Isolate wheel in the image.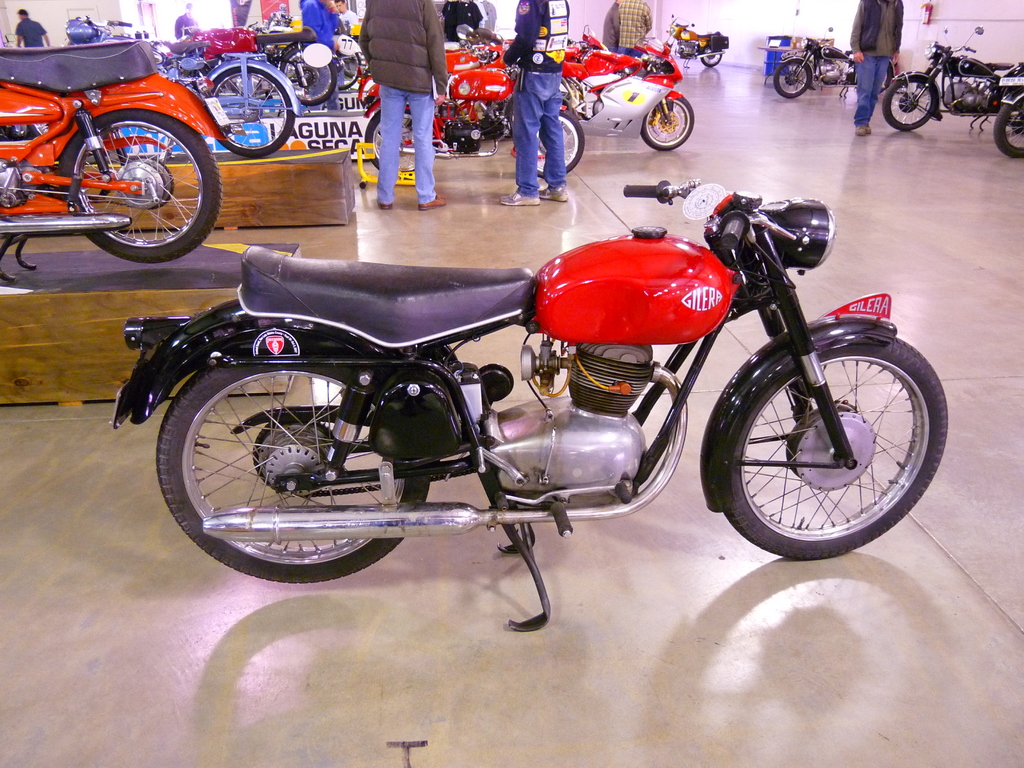
Isolated region: (541,113,586,173).
